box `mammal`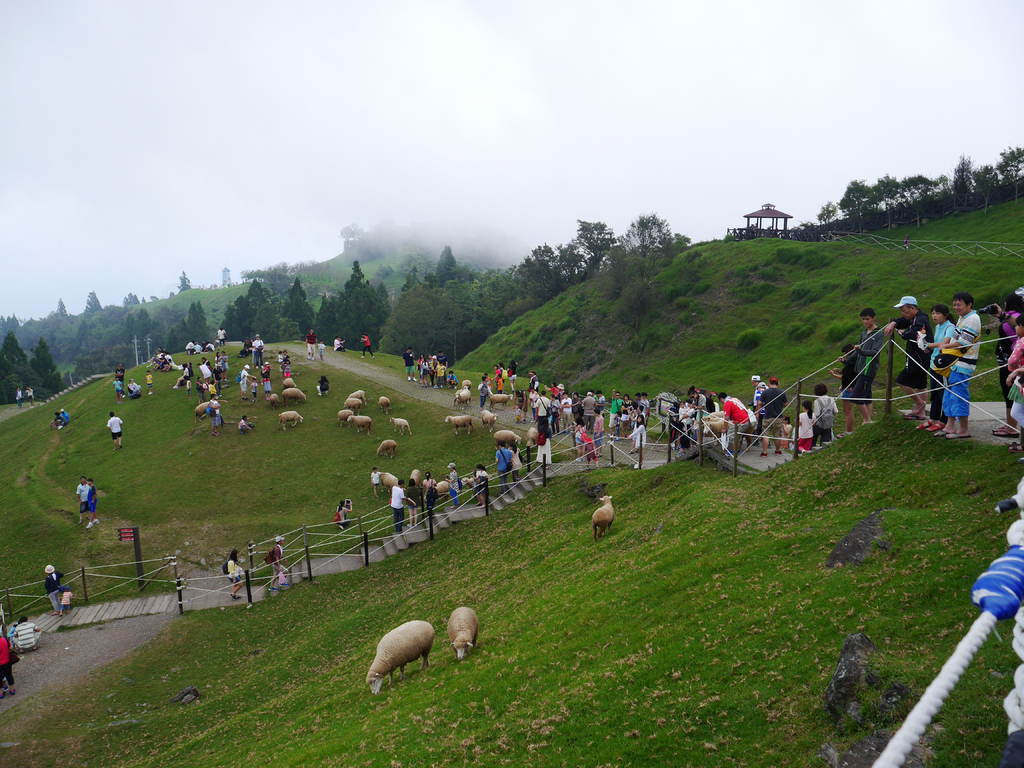
495 374 508 393
